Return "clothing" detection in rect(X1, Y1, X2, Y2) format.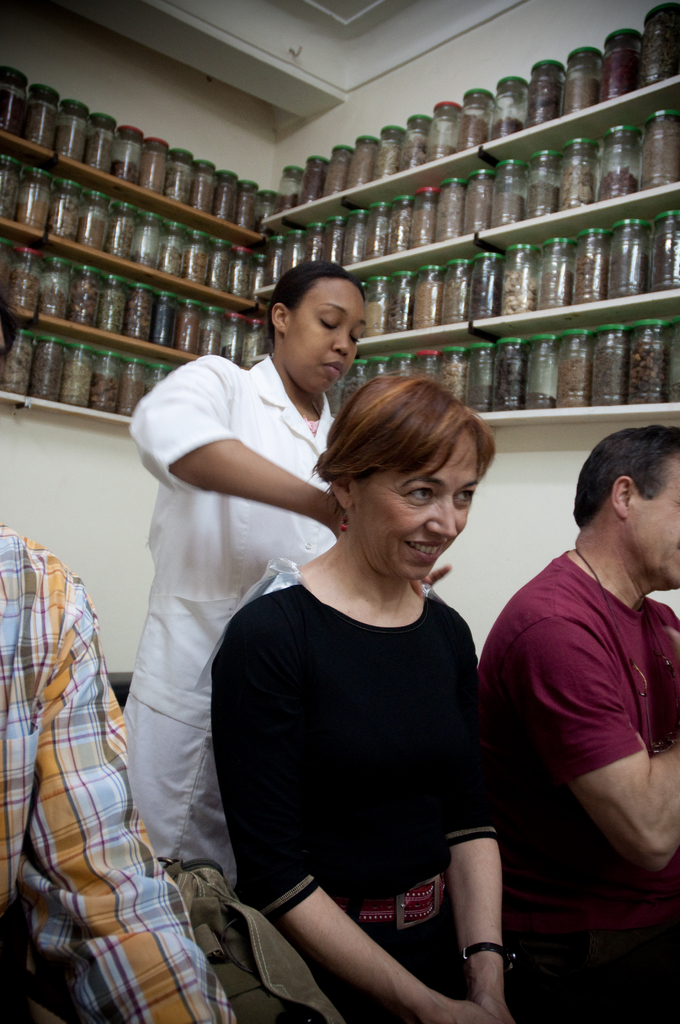
rect(0, 527, 227, 1023).
